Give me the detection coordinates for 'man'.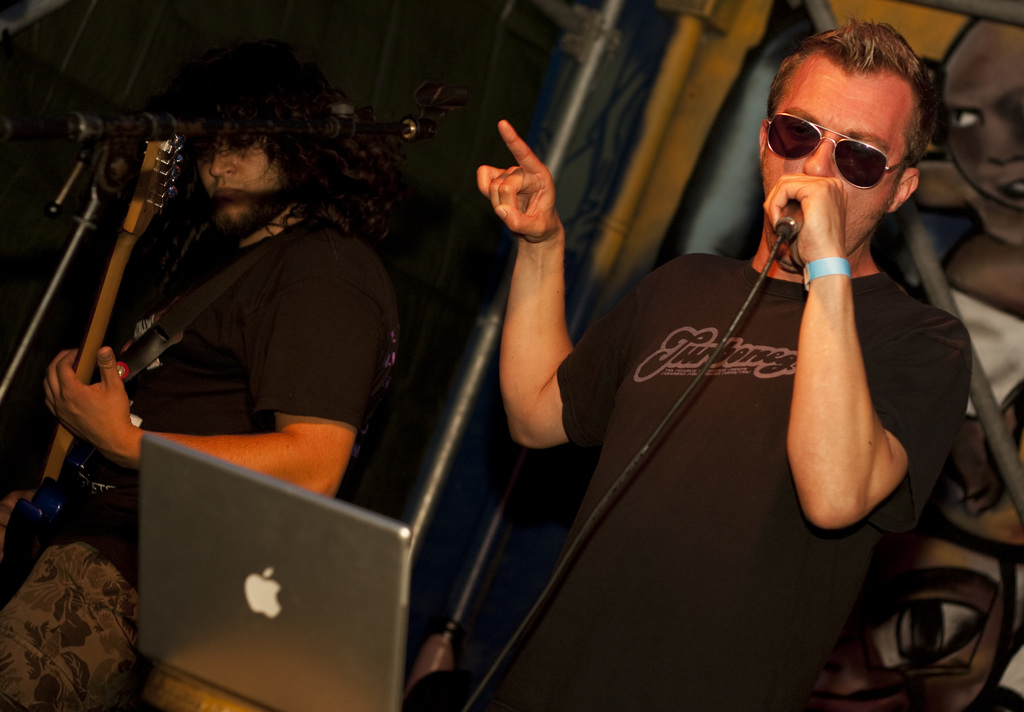
(0, 72, 435, 709).
